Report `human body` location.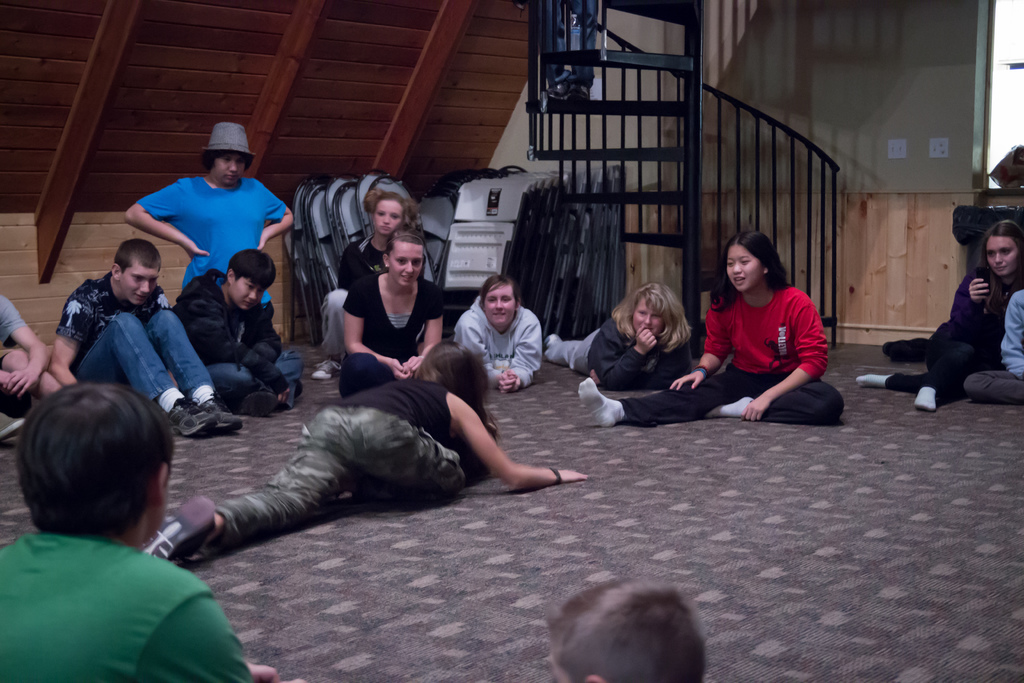
Report: (left=543, top=577, right=719, bottom=682).
